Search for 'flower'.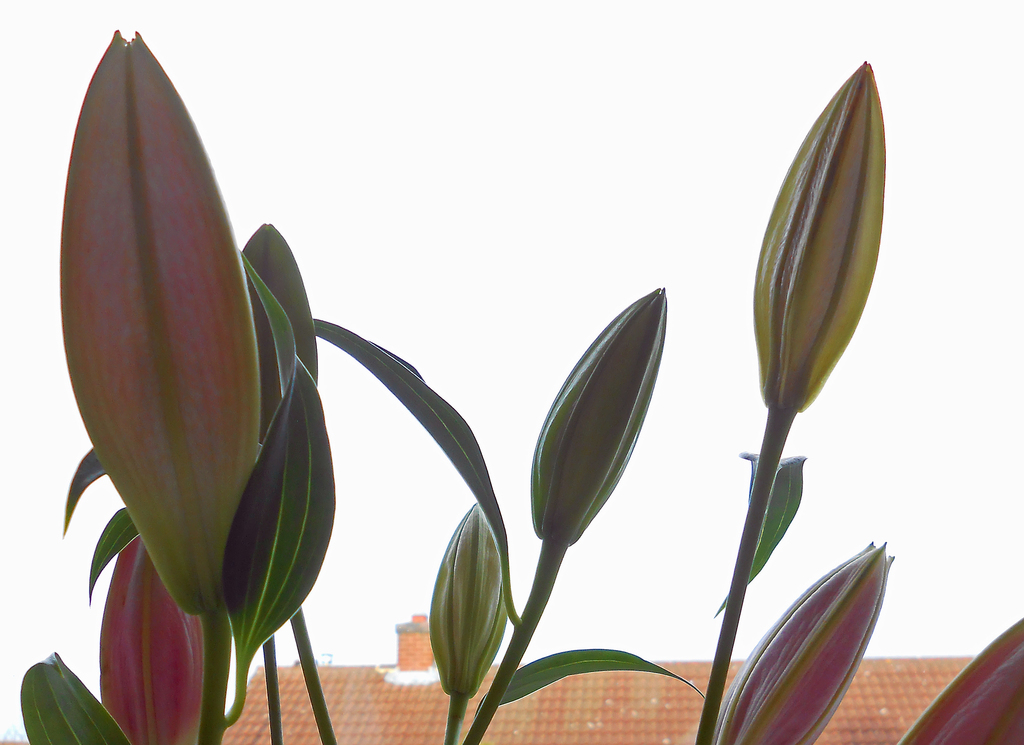
Found at BBox(748, 63, 886, 449).
